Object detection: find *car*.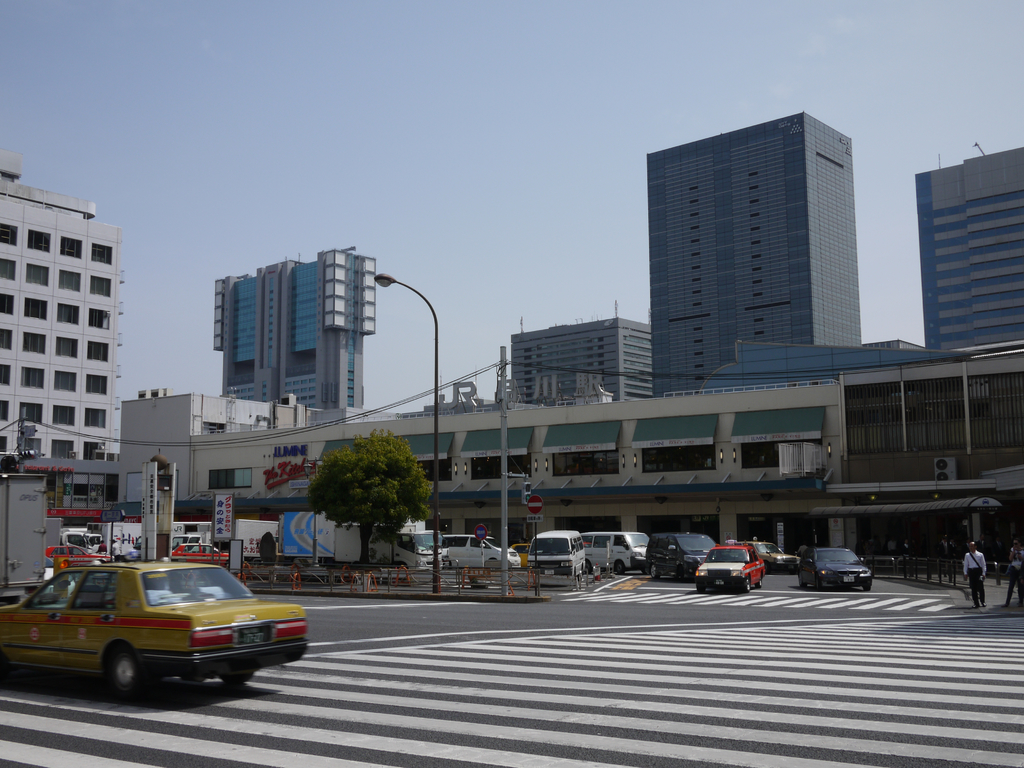
left=797, top=546, right=871, bottom=590.
